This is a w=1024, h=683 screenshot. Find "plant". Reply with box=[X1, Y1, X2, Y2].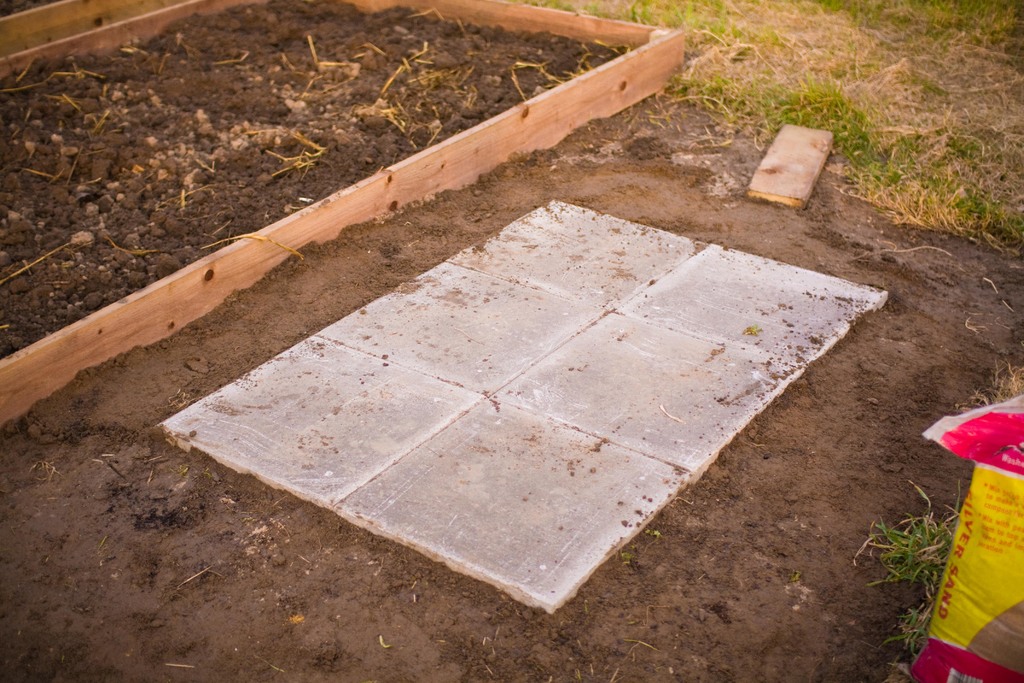
box=[854, 479, 963, 668].
